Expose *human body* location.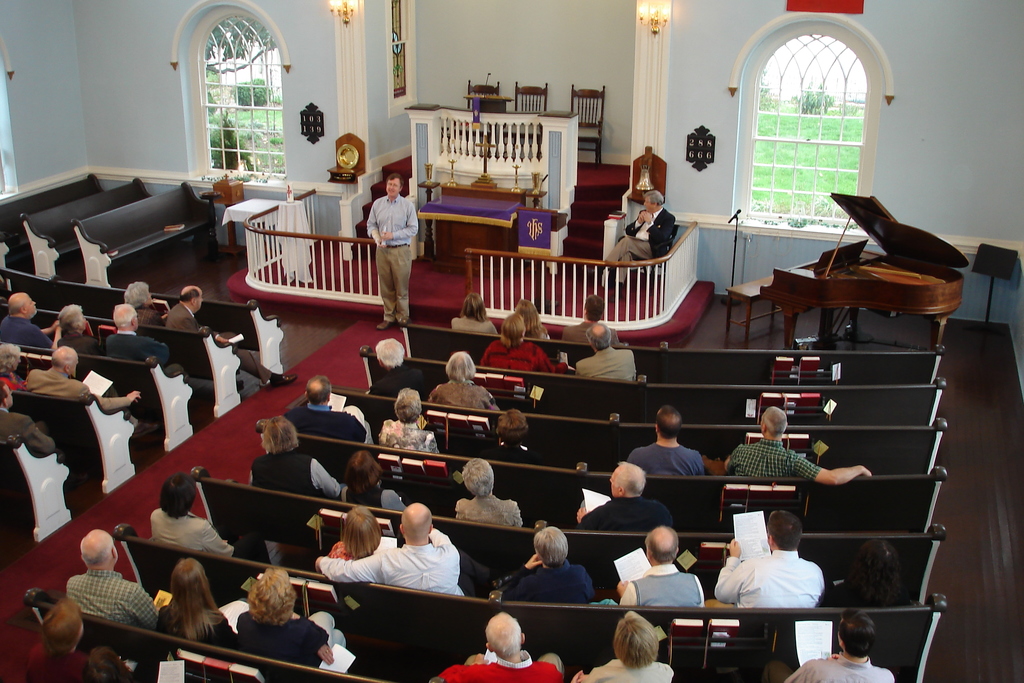
Exposed at l=426, t=381, r=503, b=413.
